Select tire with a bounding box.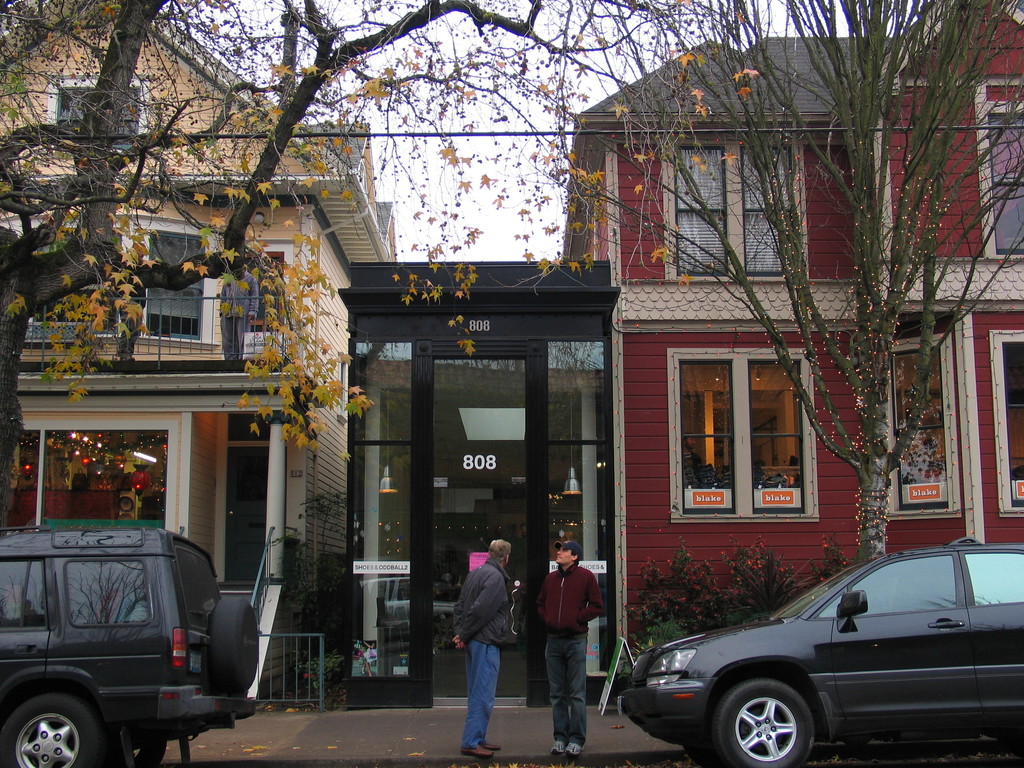
box(687, 746, 725, 767).
